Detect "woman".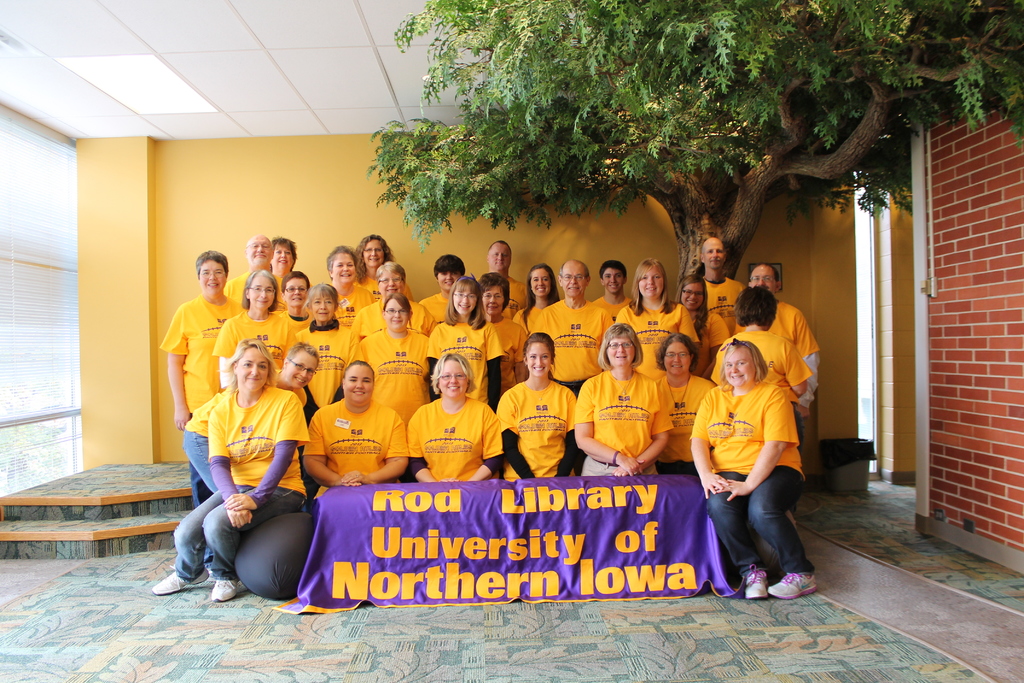
Detected at region(497, 331, 584, 479).
